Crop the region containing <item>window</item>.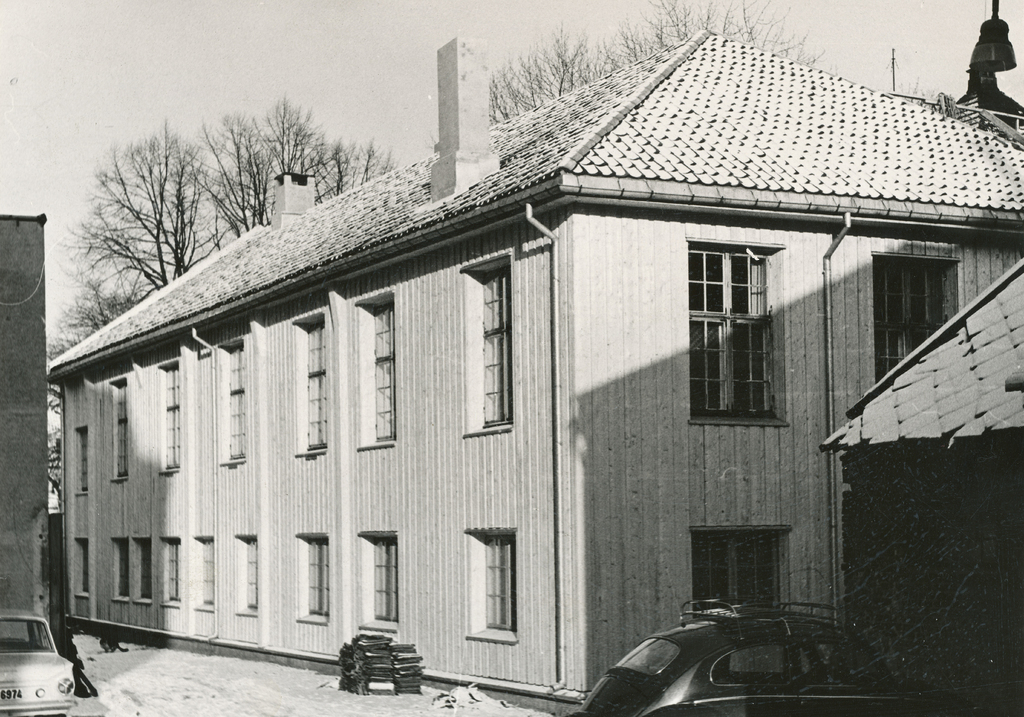
Crop region: bbox=[305, 538, 331, 617].
